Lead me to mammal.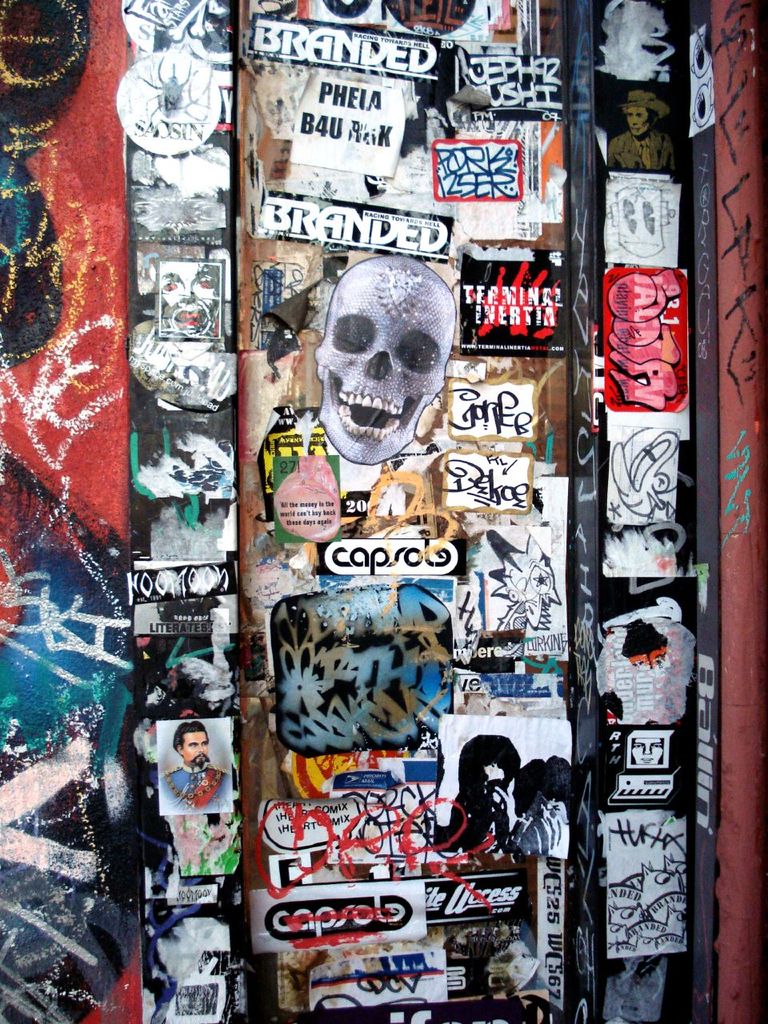
Lead to 154 721 230 814.
